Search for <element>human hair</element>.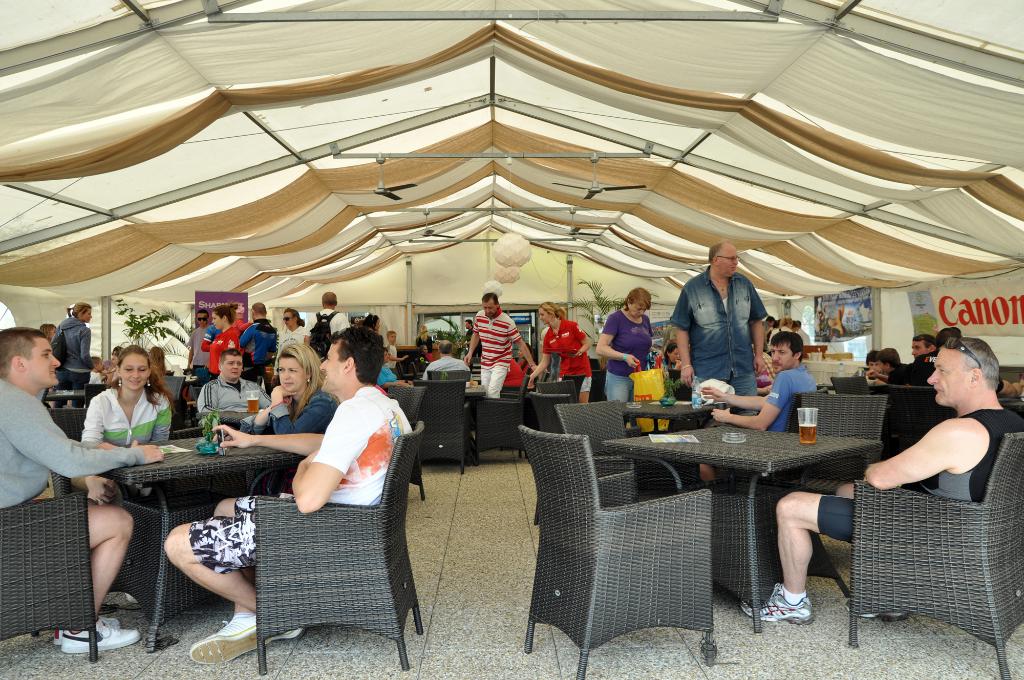
Found at [0,328,45,375].
